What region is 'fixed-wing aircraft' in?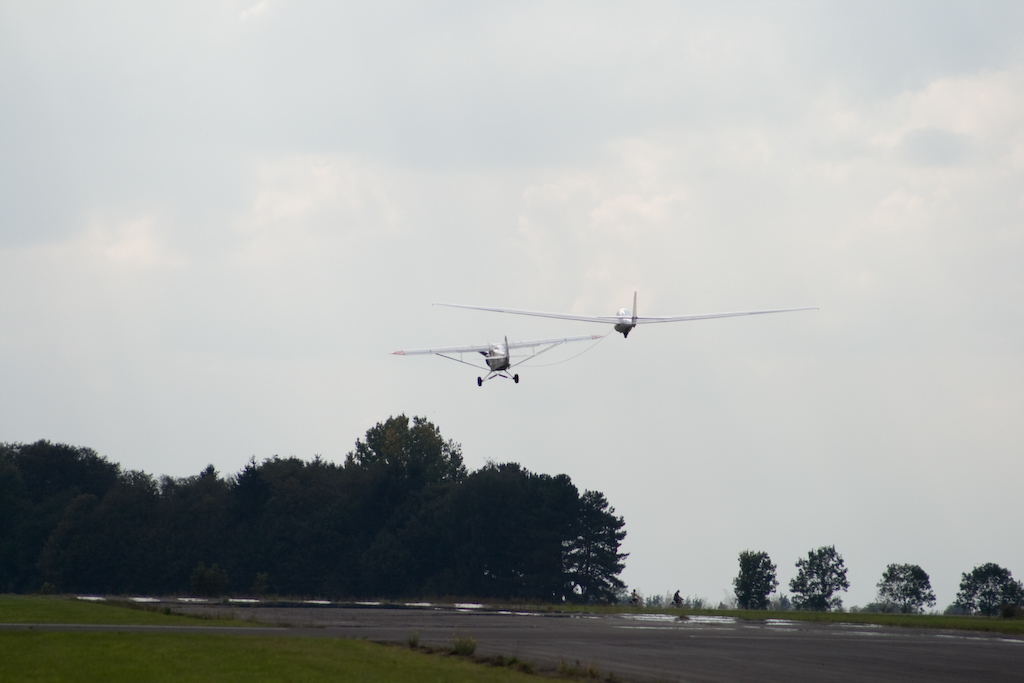
locate(393, 323, 610, 387).
